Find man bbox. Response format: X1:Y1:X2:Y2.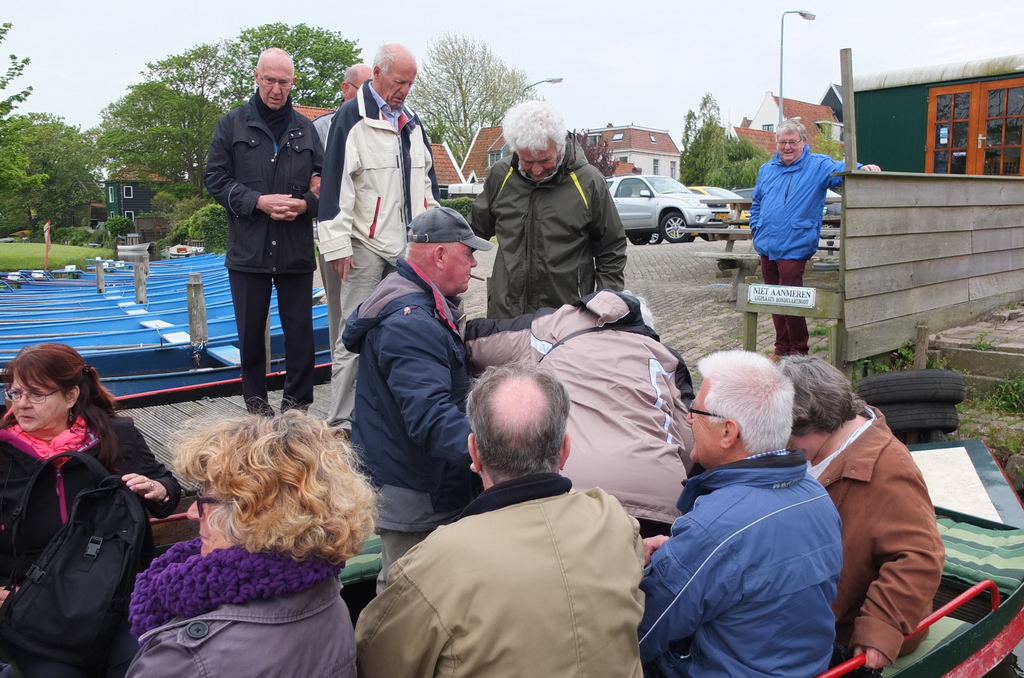
304:65:378:349.
